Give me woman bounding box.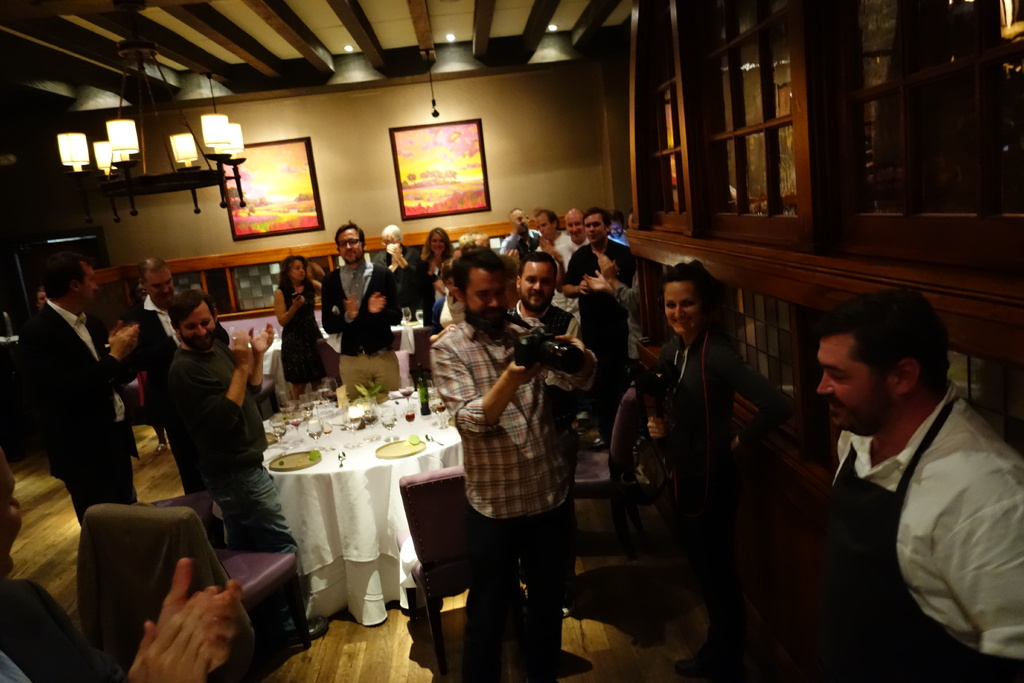
box=[367, 222, 426, 321].
